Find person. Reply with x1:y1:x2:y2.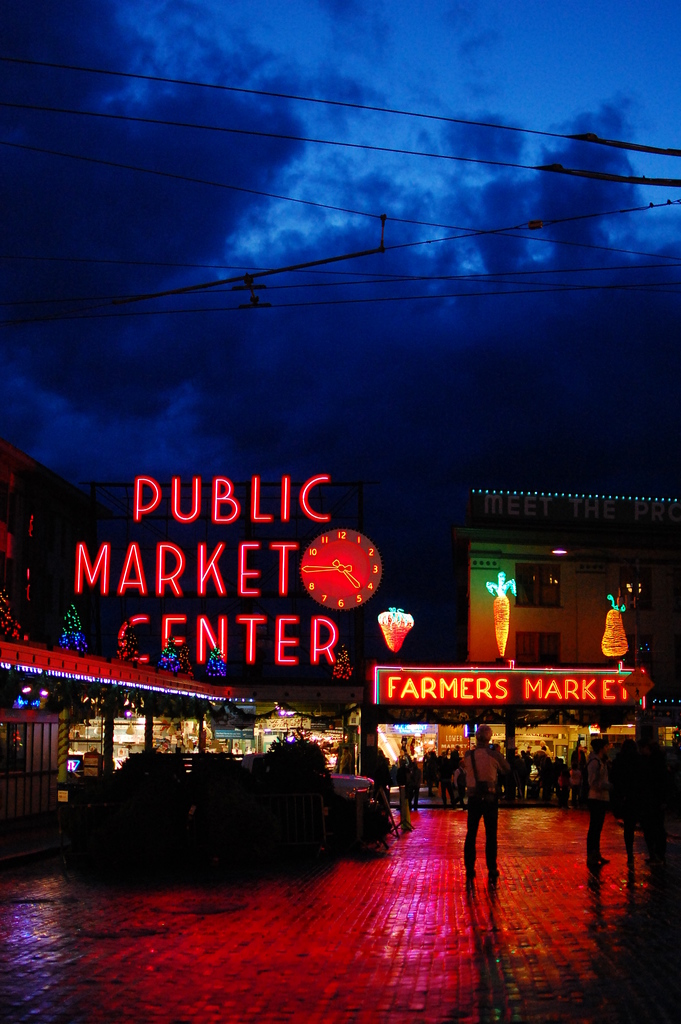
511:748:527:802.
